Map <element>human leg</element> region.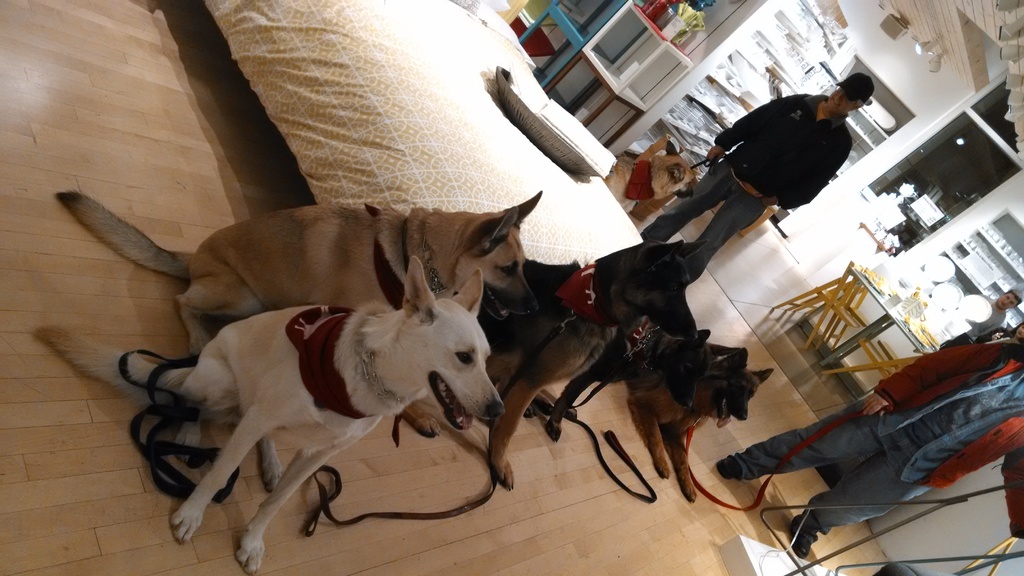
Mapped to [783, 460, 932, 556].
